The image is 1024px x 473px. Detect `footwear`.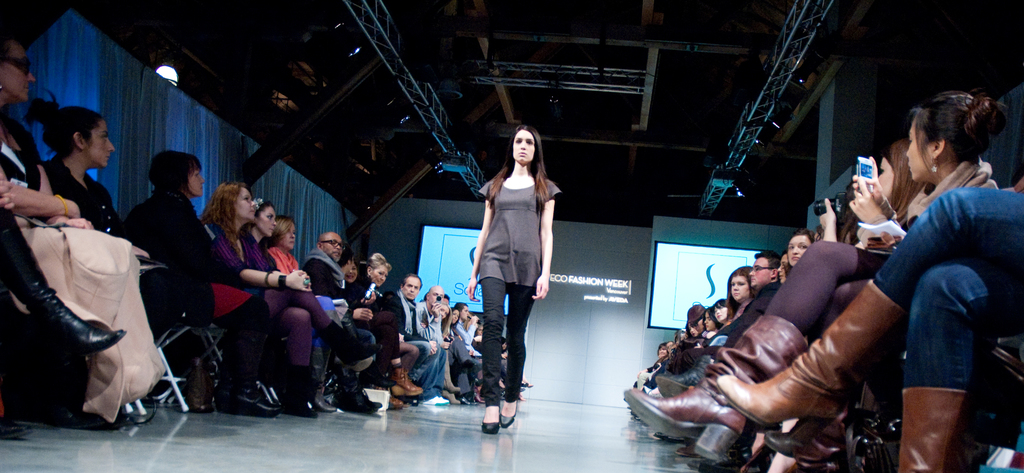
Detection: x1=0, y1=205, x2=129, y2=357.
